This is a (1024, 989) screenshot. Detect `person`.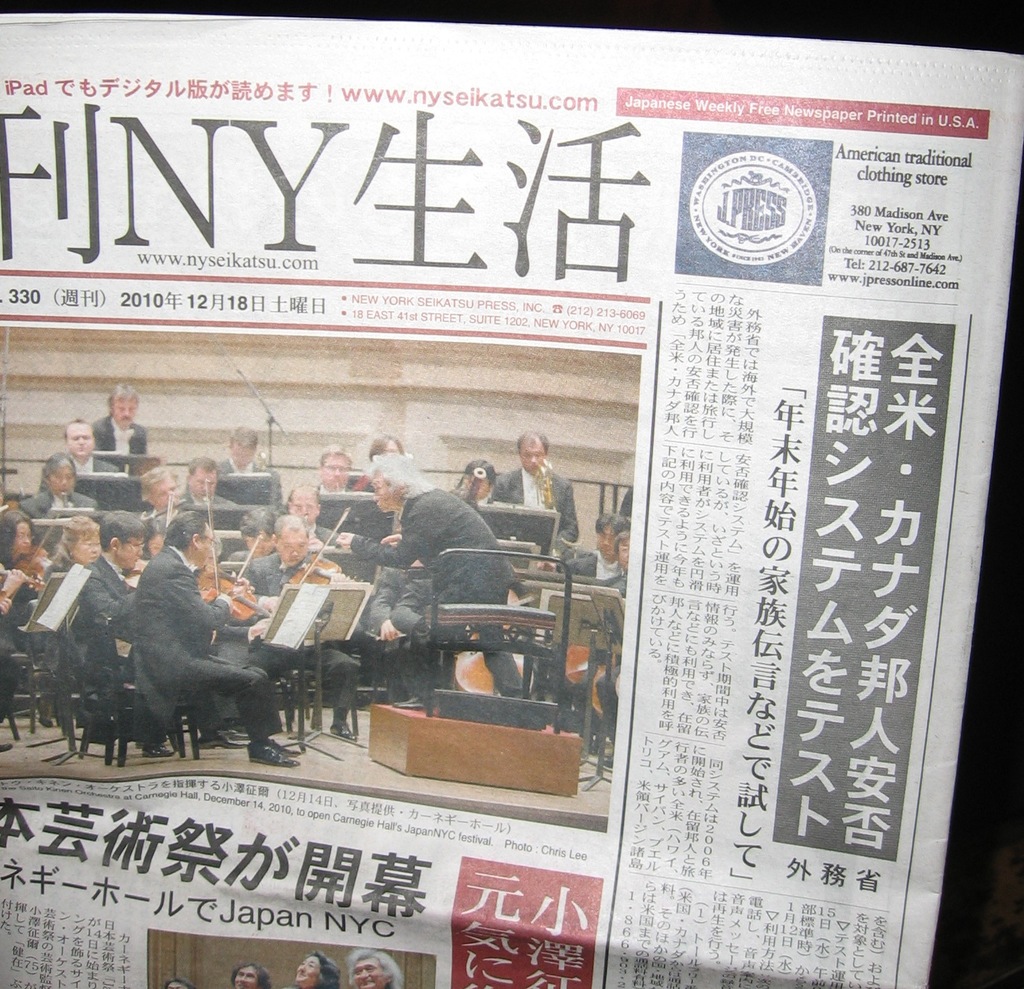
locate(95, 377, 163, 477).
